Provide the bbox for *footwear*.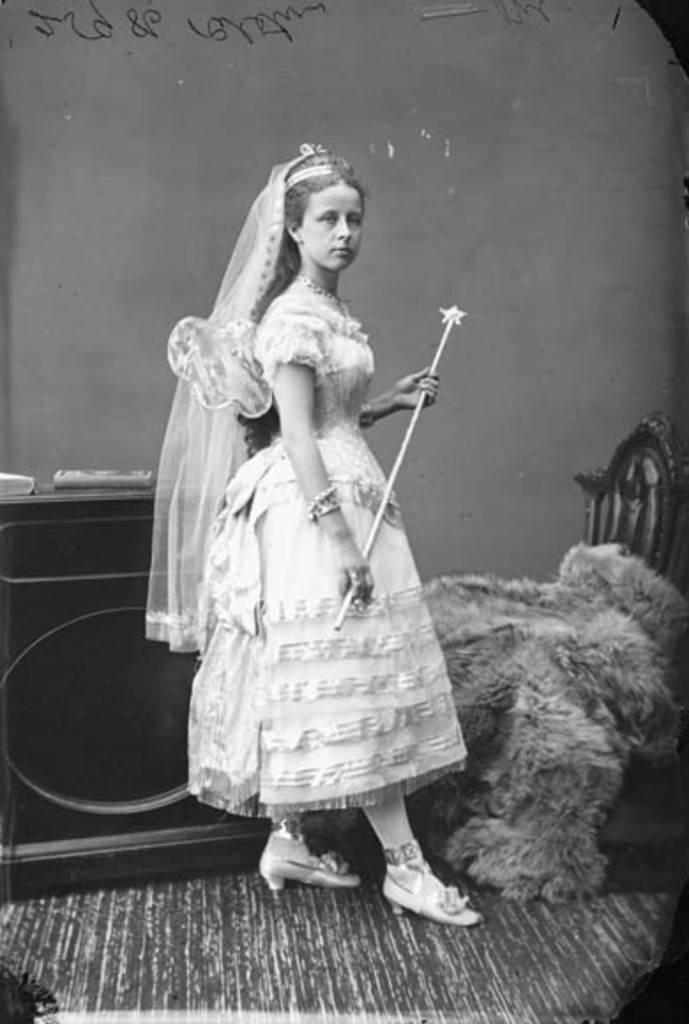
left=375, top=832, right=477, bottom=923.
